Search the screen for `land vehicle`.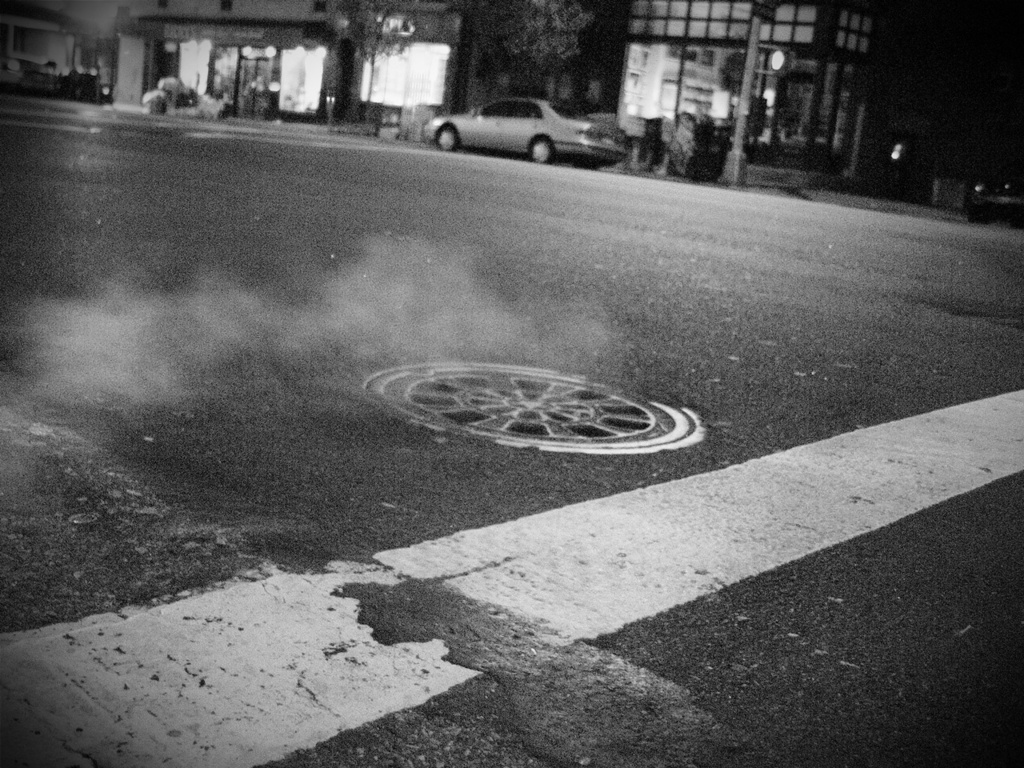
Found at (425,94,631,162).
